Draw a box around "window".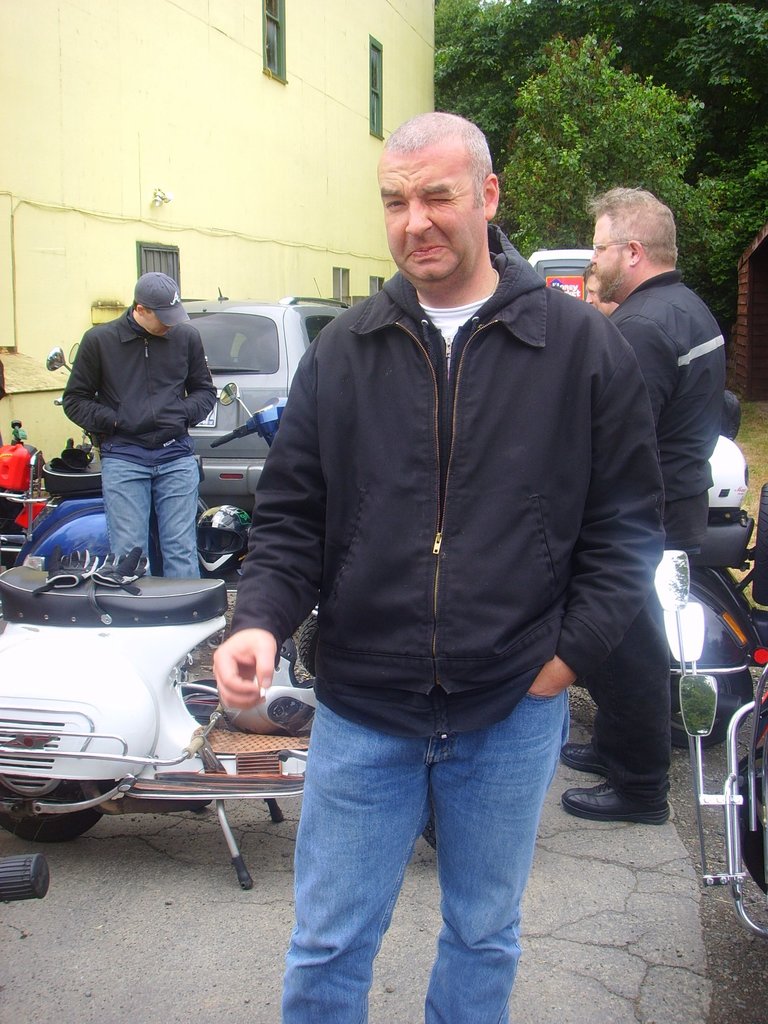
x1=258, y1=0, x2=289, y2=90.
